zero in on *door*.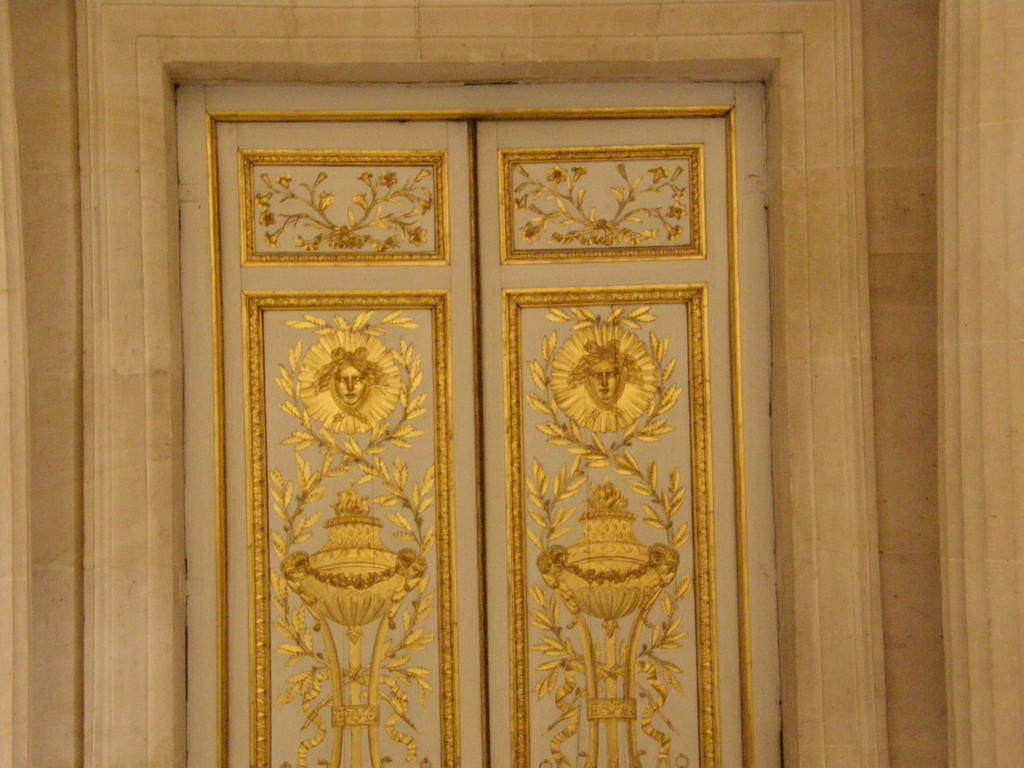
Zeroed in: [170, 85, 783, 767].
